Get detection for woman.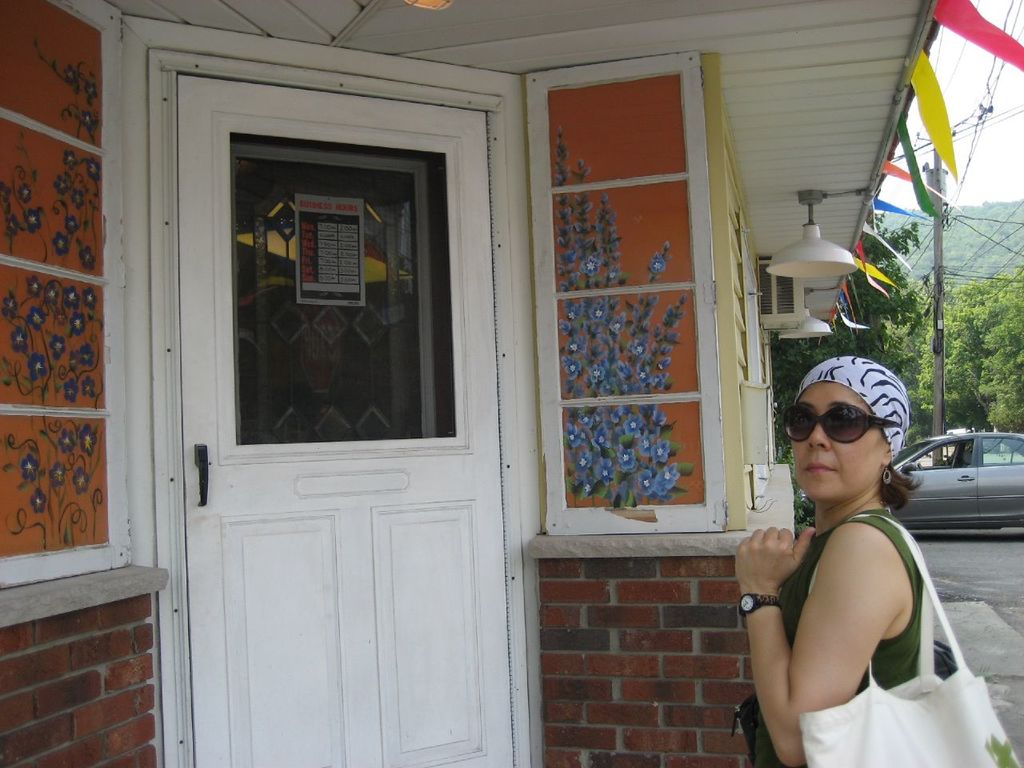
Detection: [735,341,969,767].
